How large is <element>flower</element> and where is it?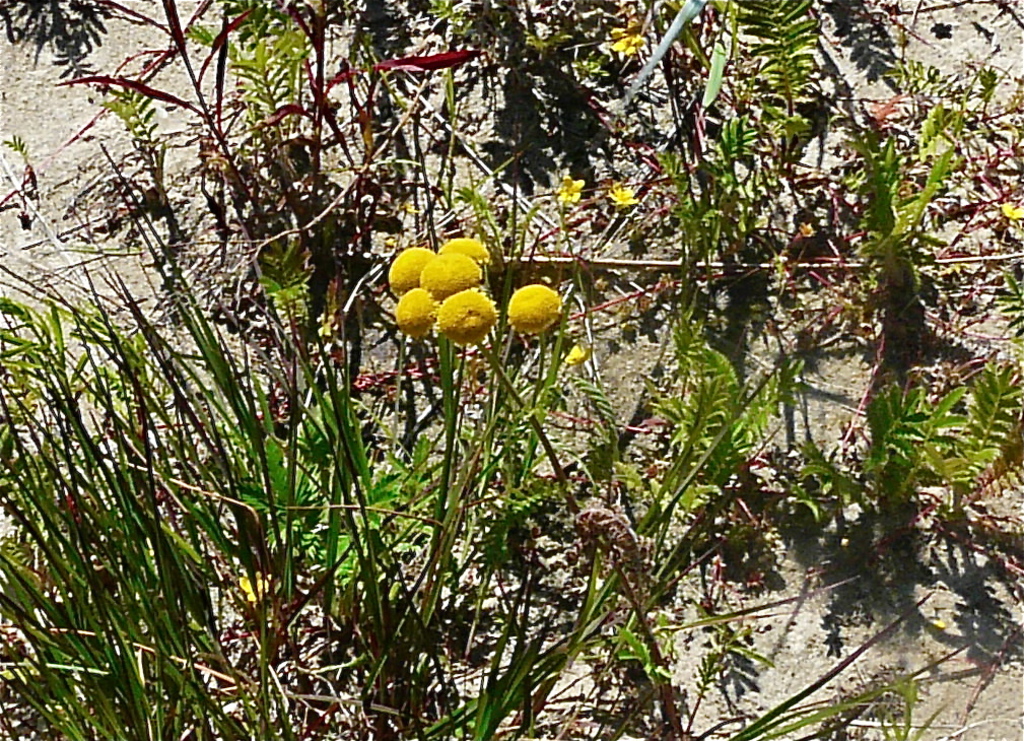
Bounding box: bbox=(387, 247, 426, 285).
